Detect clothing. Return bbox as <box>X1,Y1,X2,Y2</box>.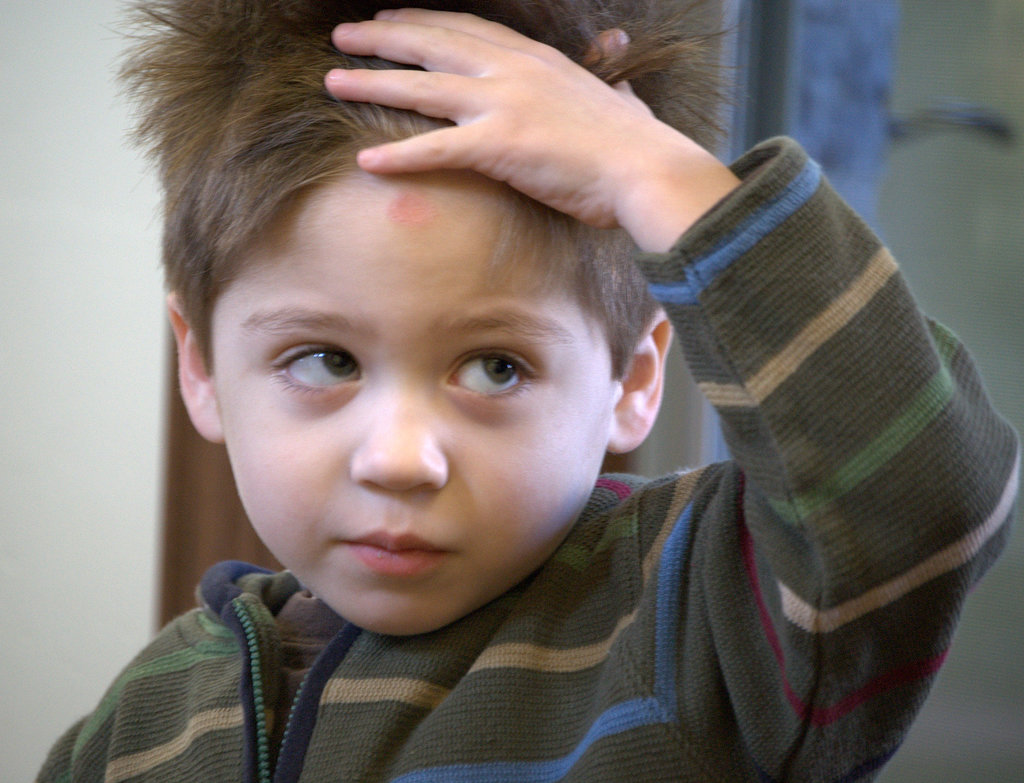
<box>94,170,960,782</box>.
